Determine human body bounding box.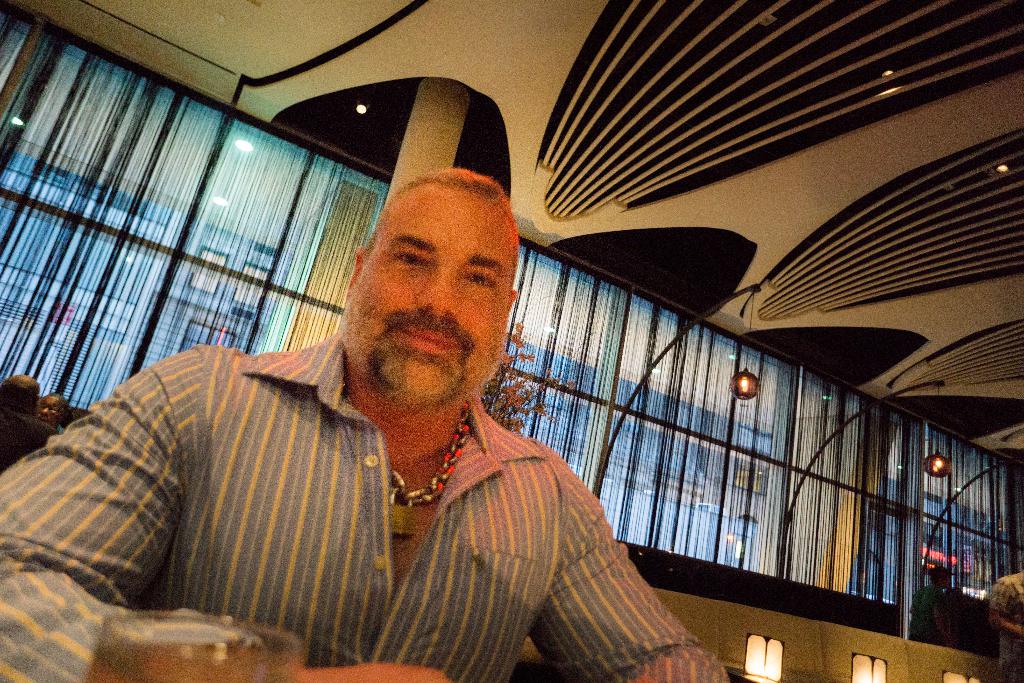
Determined: bbox=(905, 569, 955, 637).
